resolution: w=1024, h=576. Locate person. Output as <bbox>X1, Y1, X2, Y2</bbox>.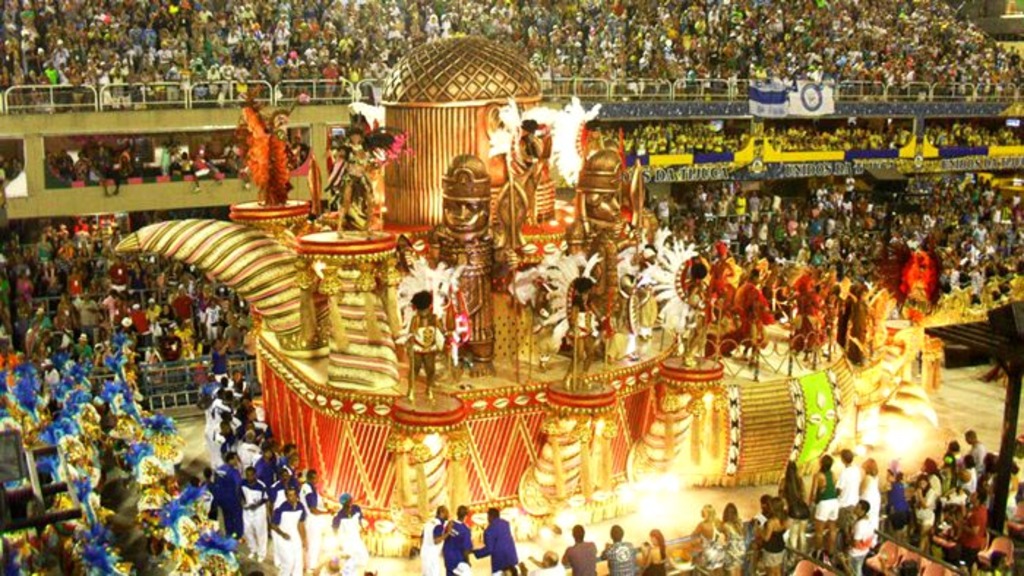
<bbox>386, 287, 439, 408</bbox>.
